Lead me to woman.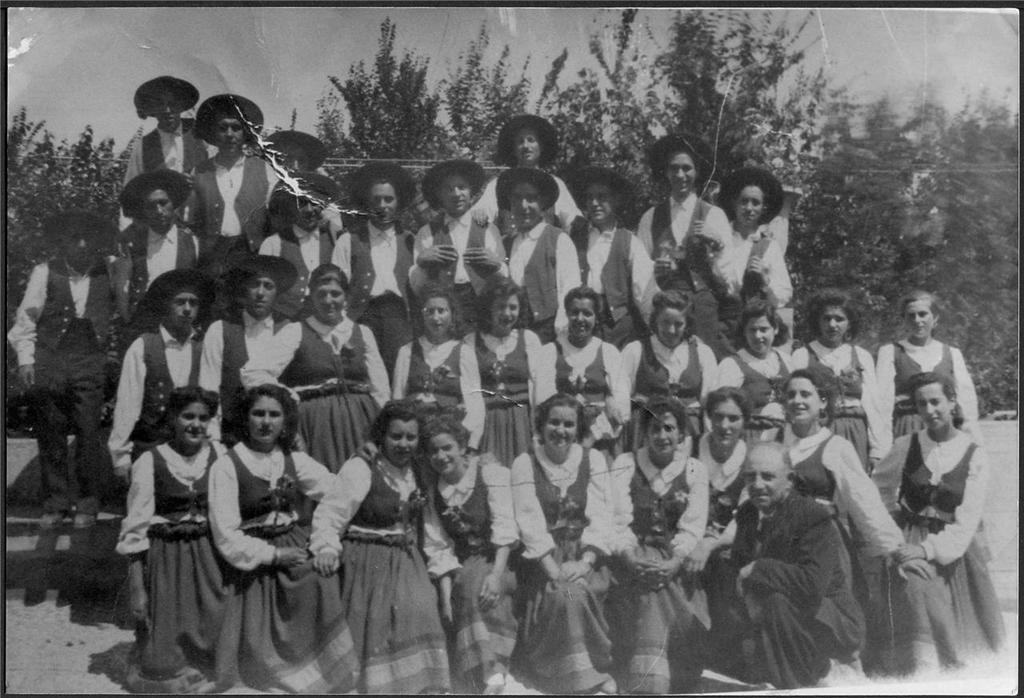
Lead to select_region(241, 263, 393, 475).
